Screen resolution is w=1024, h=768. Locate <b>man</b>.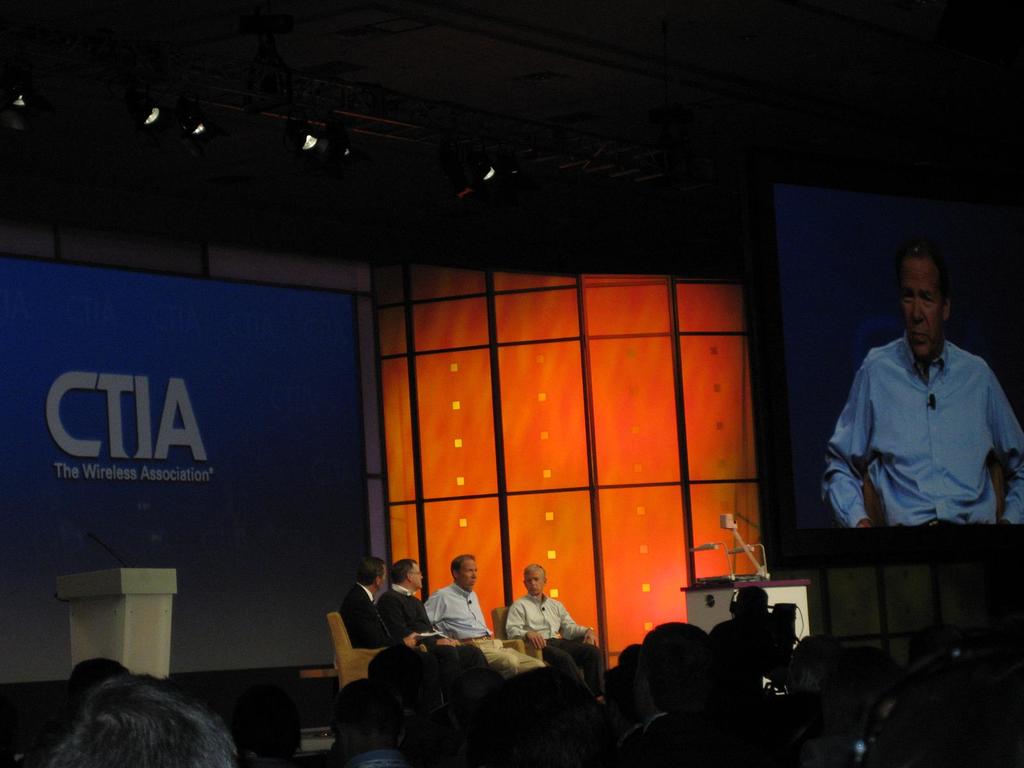
detection(507, 563, 598, 710).
